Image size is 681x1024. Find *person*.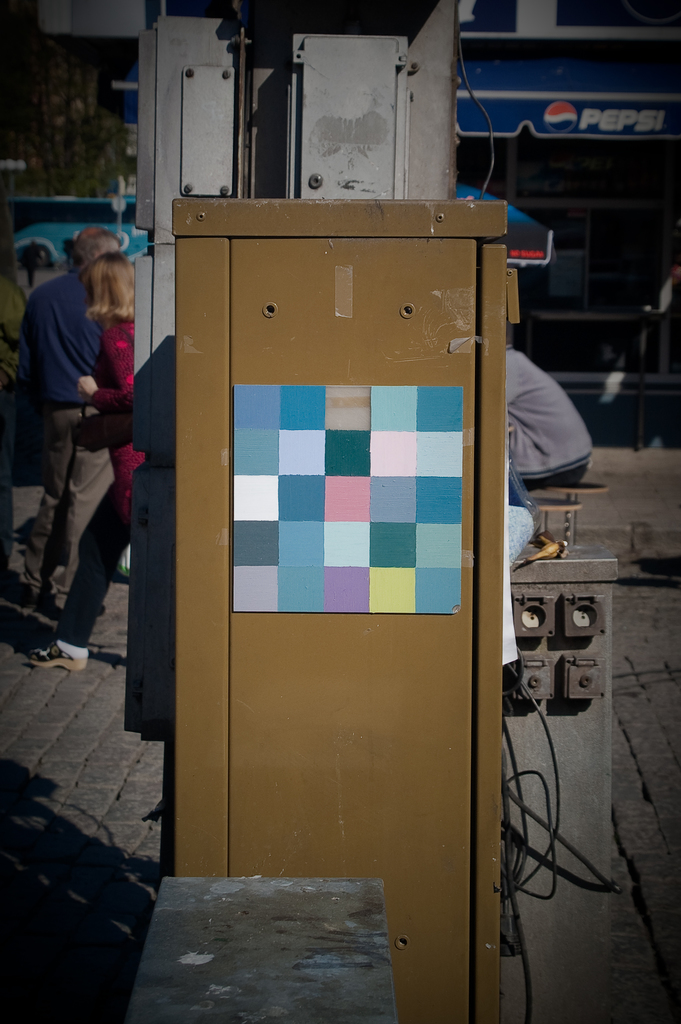
region(0, 218, 122, 600).
